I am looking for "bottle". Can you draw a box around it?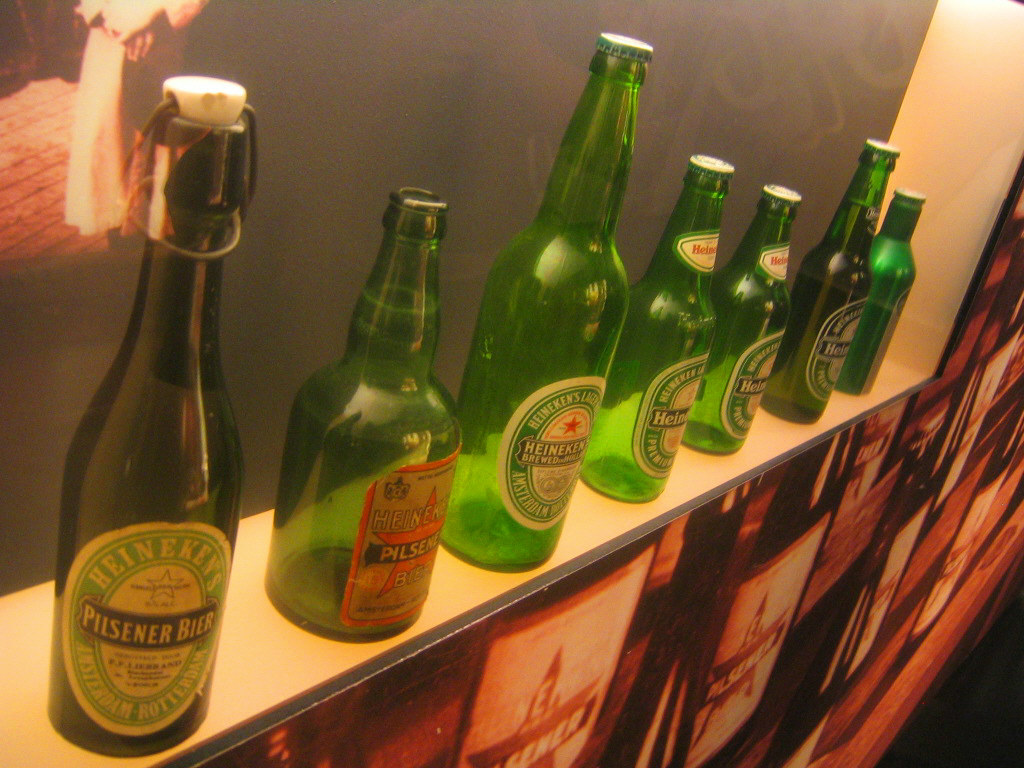
Sure, the bounding box is (573, 146, 739, 509).
